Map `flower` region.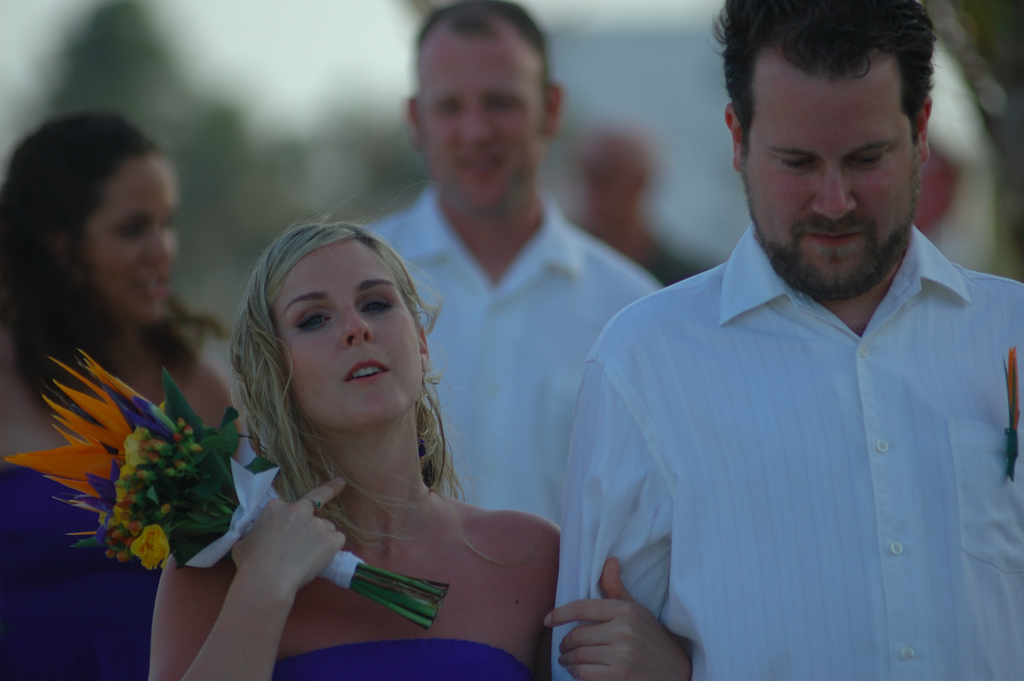
Mapped to bbox=[136, 527, 165, 571].
